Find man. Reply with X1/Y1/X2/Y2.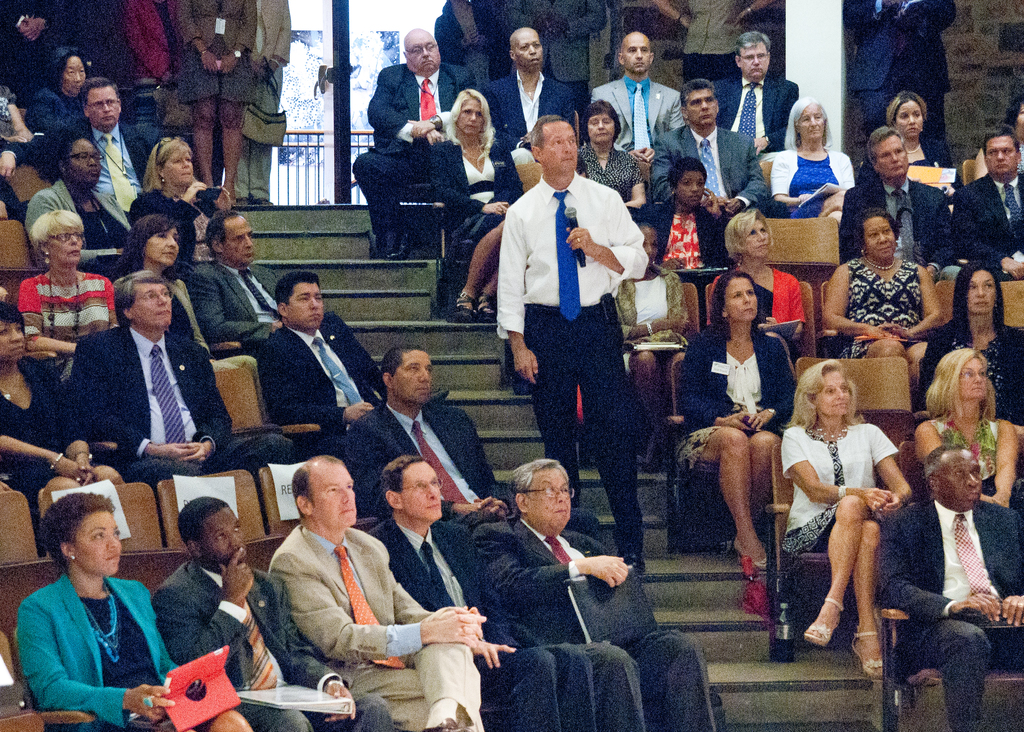
593/28/687/172.
